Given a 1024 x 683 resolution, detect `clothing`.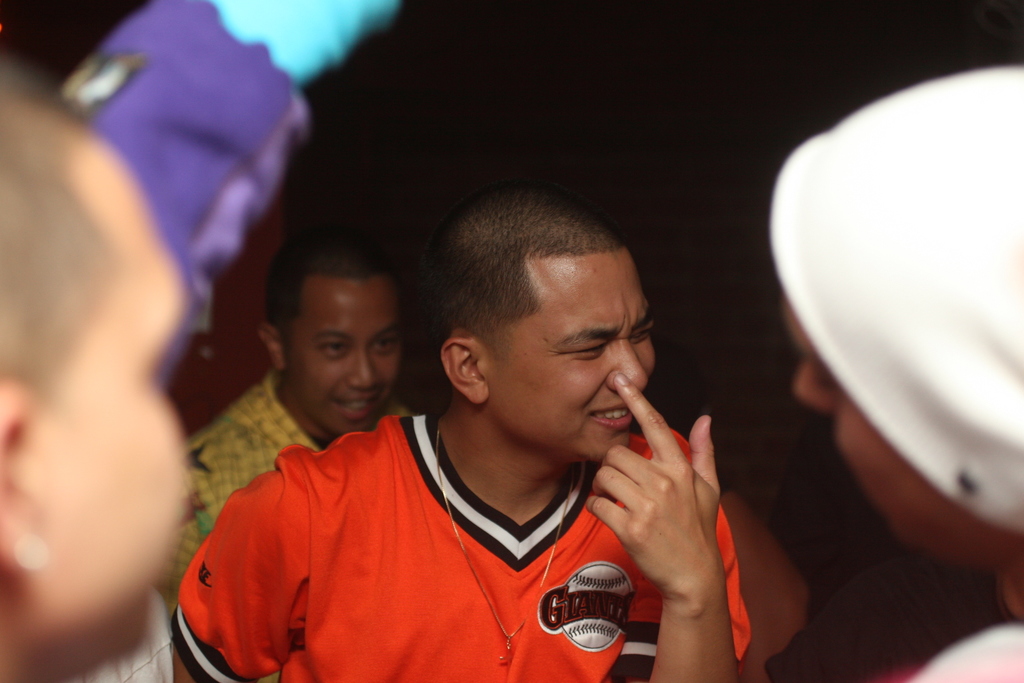
select_region(163, 371, 413, 598).
